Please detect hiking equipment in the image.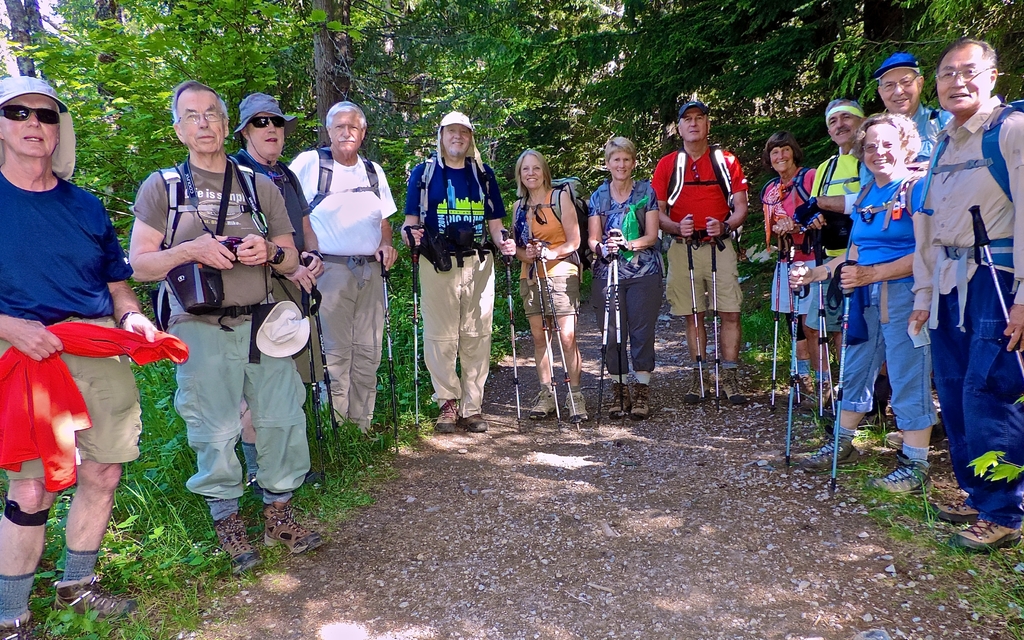
831,252,862,509.
